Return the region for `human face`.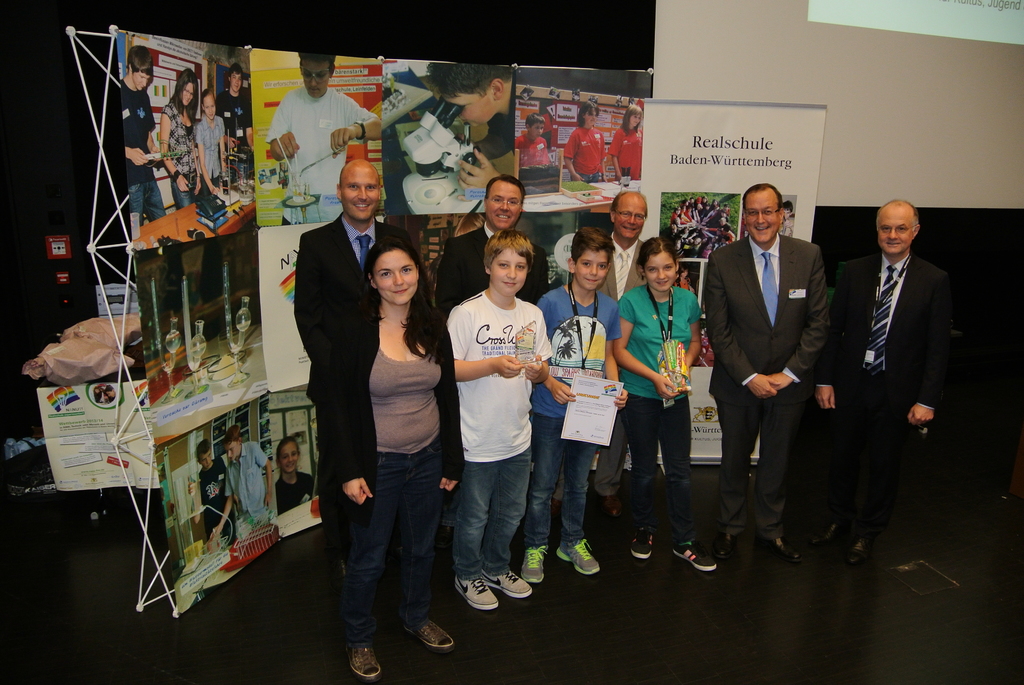
<box>442,92,495,129</box>.
